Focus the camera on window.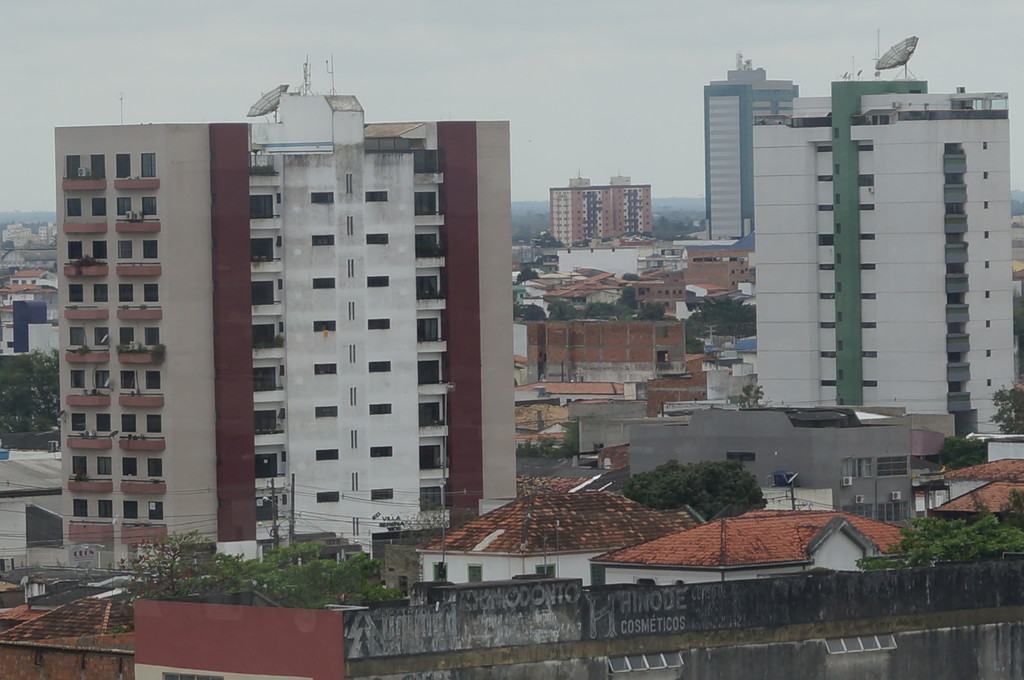
Focus region: select_region(92, 239, 108, 257).
